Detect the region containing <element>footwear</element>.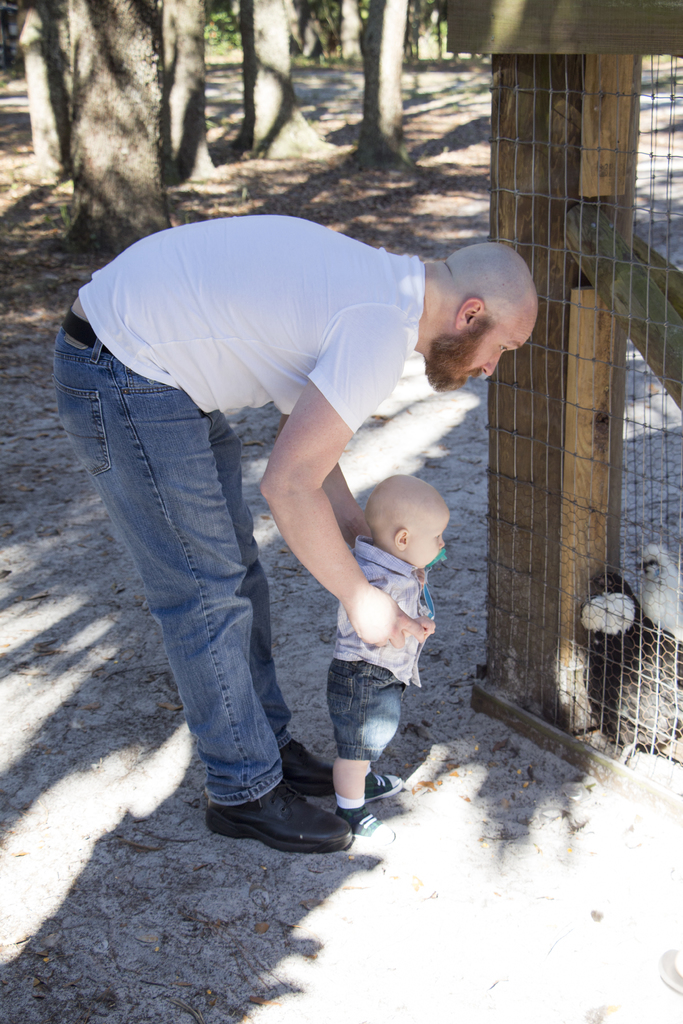
Rect(344, 807, 397, 849).
